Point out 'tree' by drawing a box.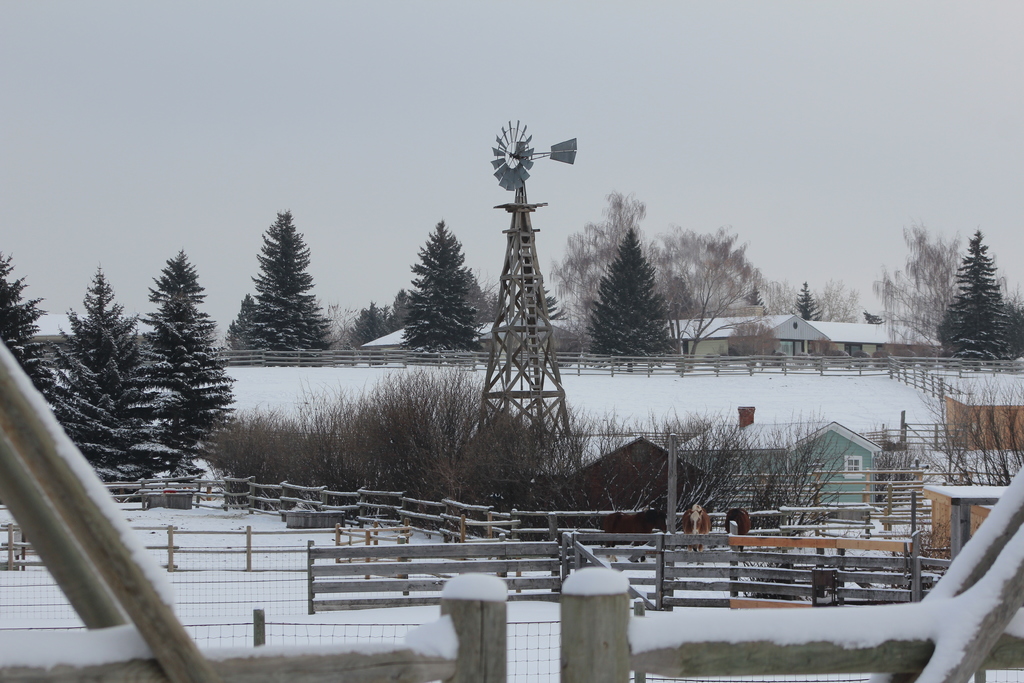
locate(653, 229, 767, 372).
